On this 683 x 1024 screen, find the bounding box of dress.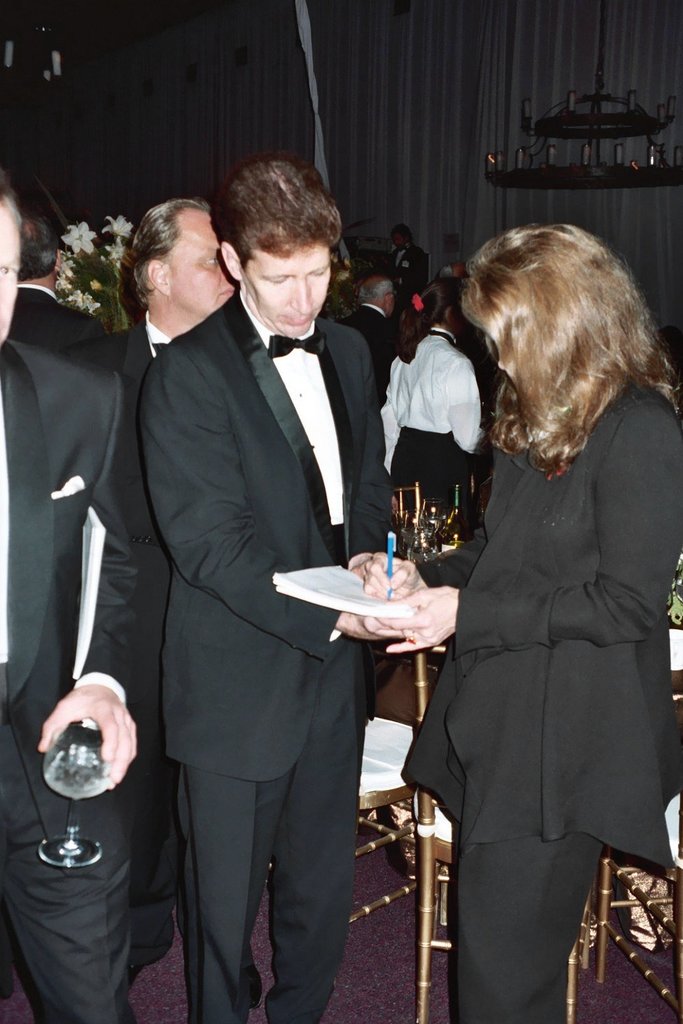
Bounding box: bbox(398, 362, 682, 1023).
